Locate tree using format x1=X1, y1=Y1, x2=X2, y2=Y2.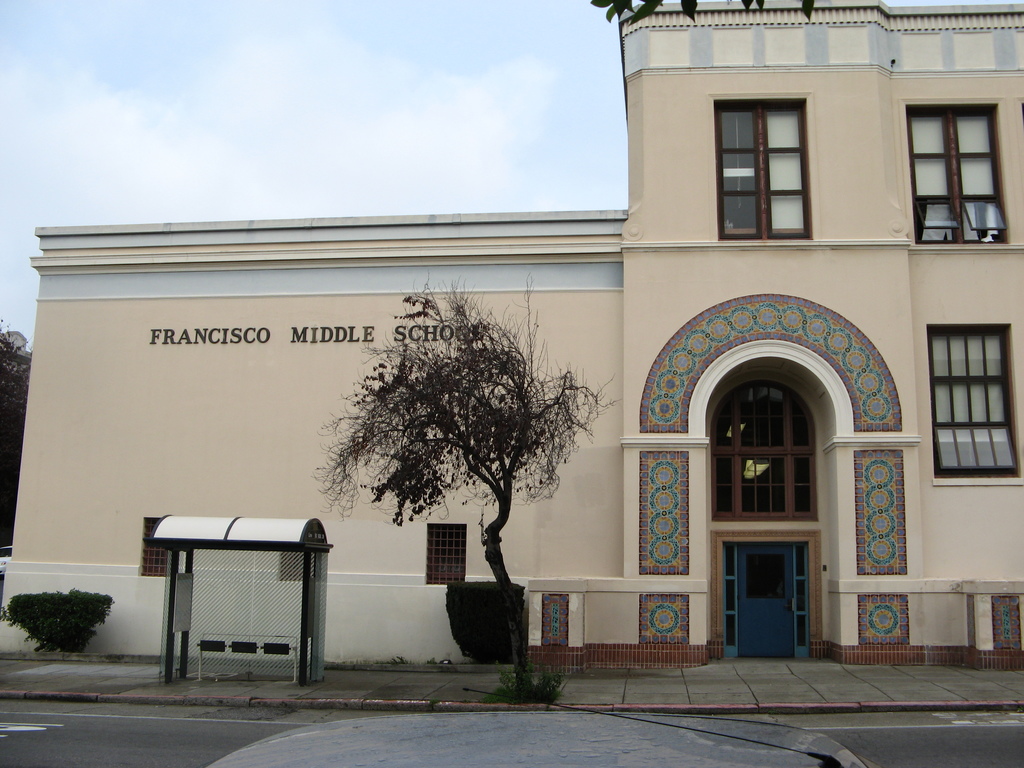
x1=313, y1=276, x2=595, y2=616.
